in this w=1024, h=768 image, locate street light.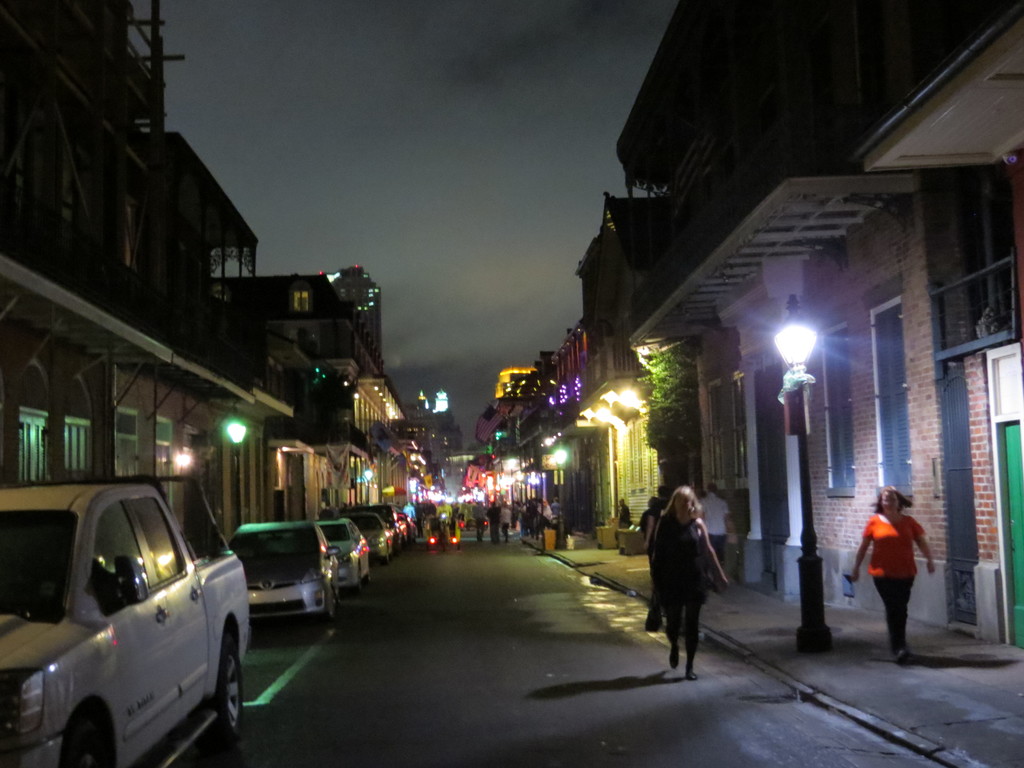
Bounding box: Rect(227, 415, 251, 526).
